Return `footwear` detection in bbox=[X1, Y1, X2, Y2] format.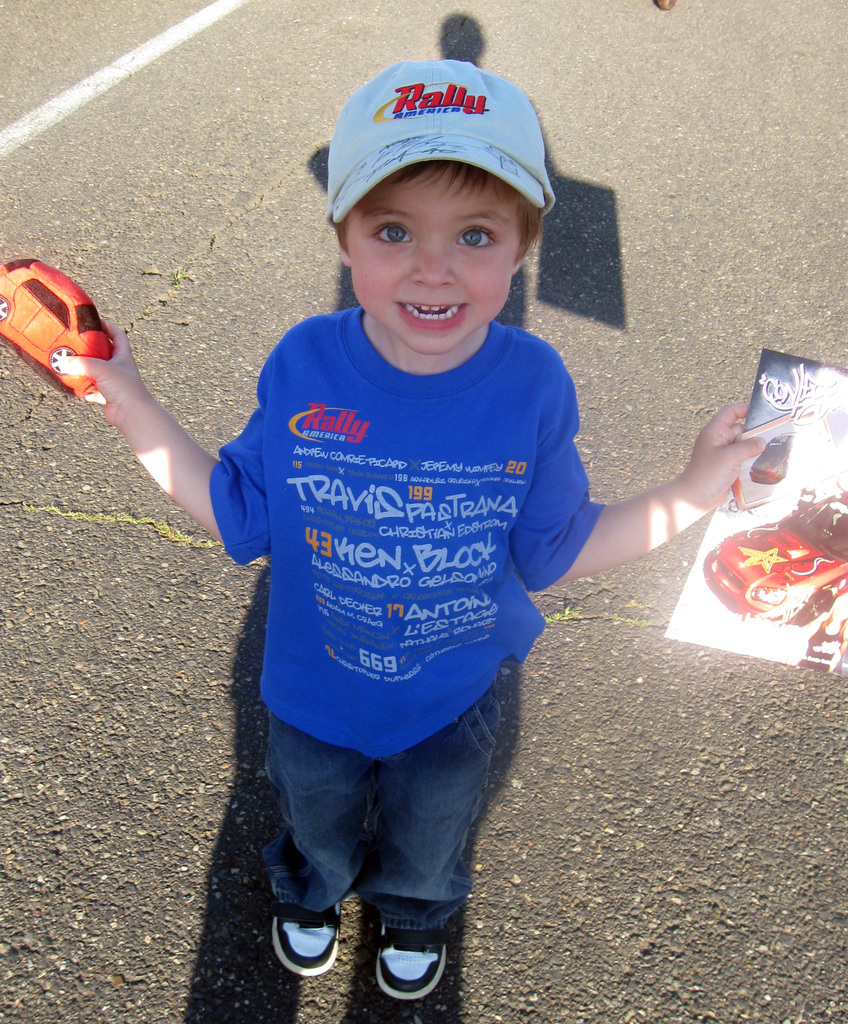
bbox=[270, 895, 365, 975].
